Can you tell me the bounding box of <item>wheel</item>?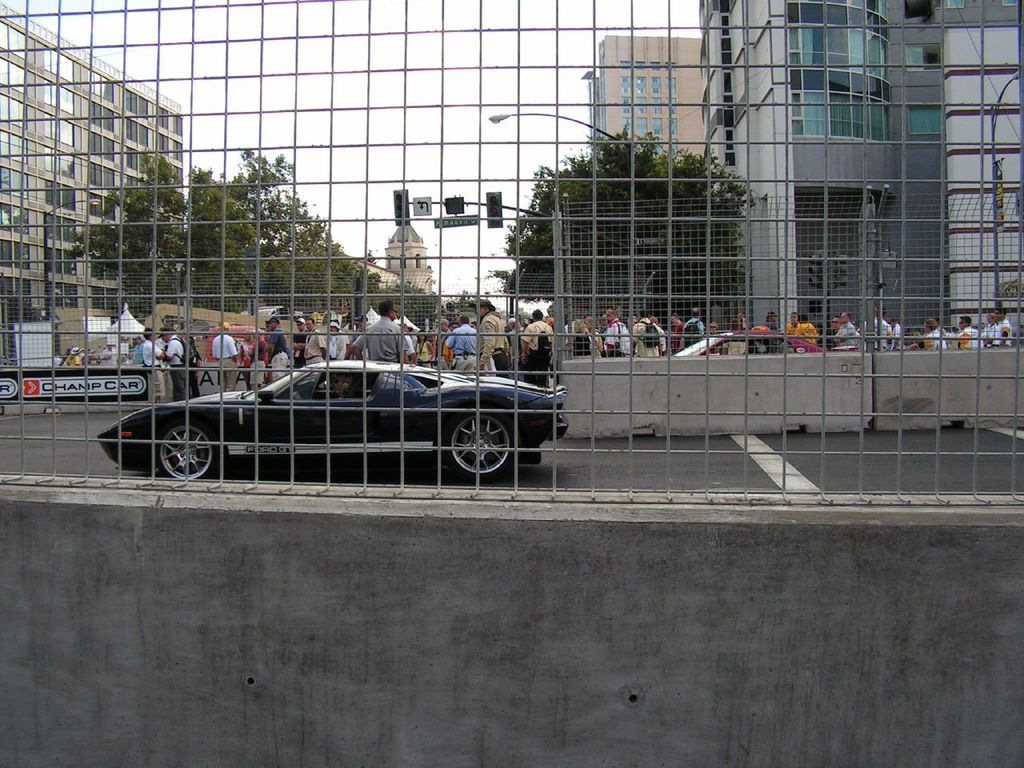
pyautogui.locateOnScreen(441, 414, 517, 480).
